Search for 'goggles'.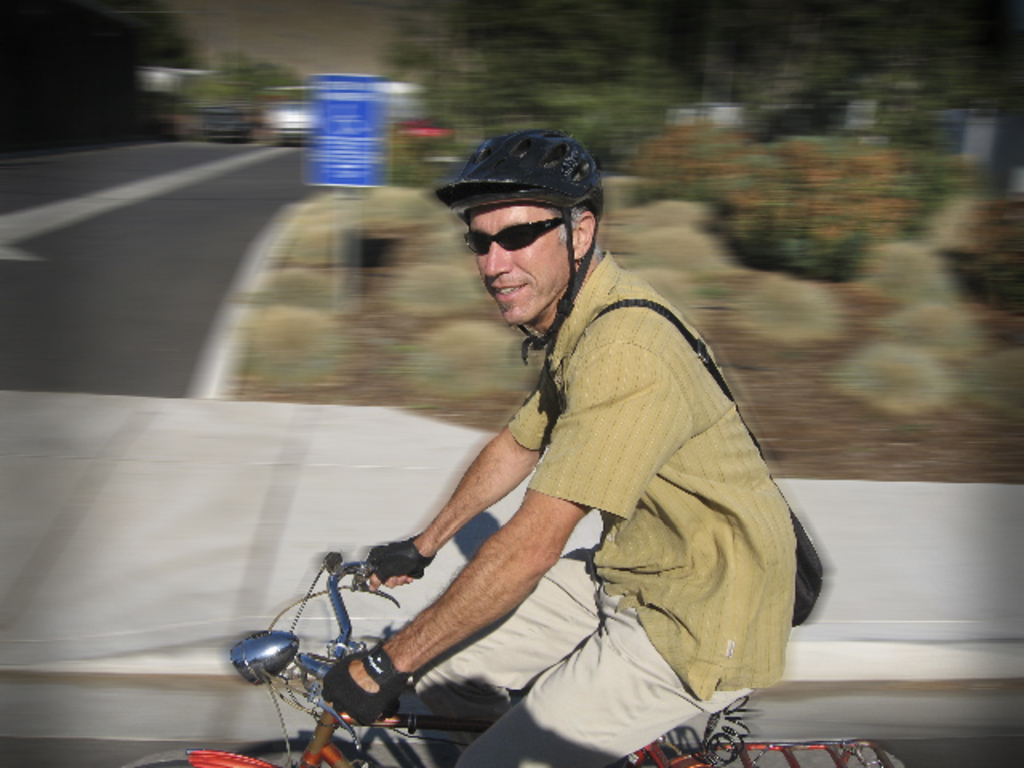
Found at 461 214 576 254.
